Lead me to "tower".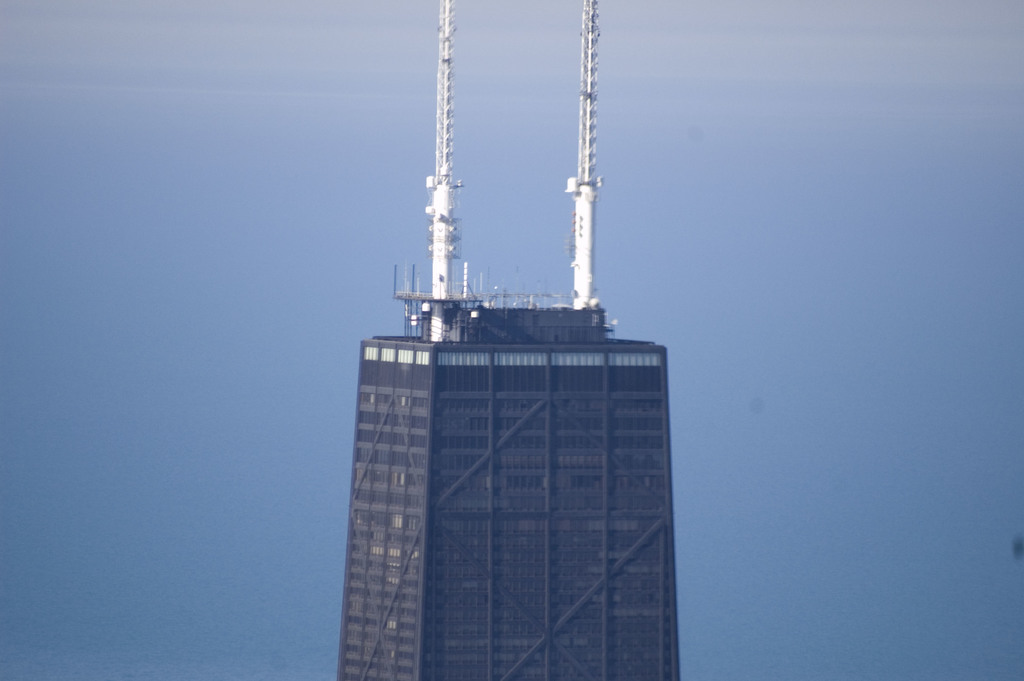
Lead to rect(323, 0, 695, 680).
